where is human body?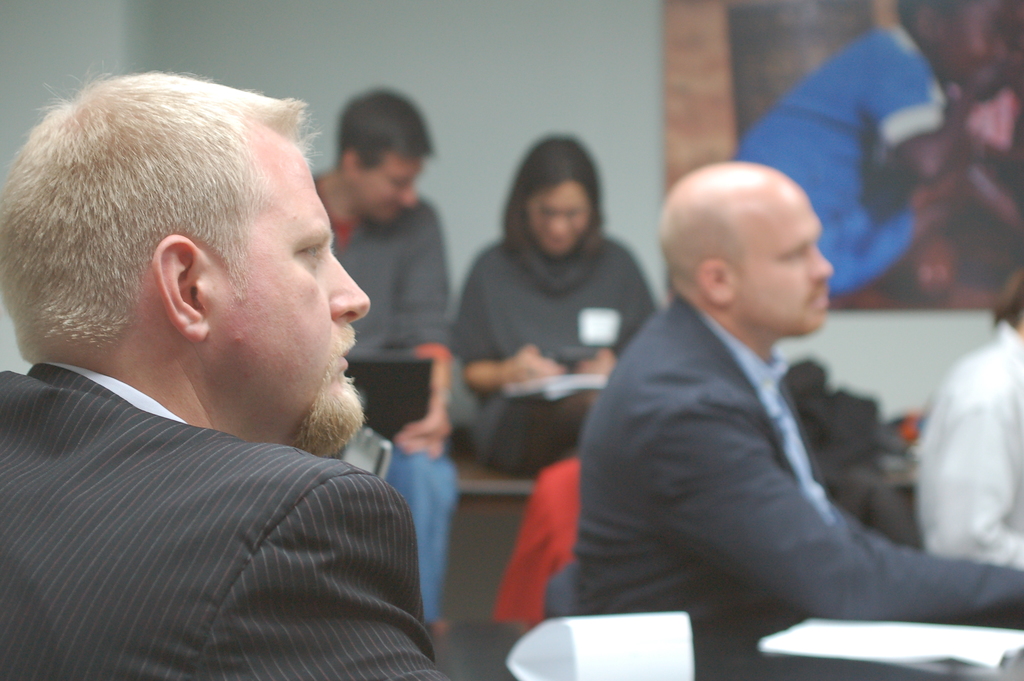
pyautogui.locateOnScreen(592, 161, 964, 668).
